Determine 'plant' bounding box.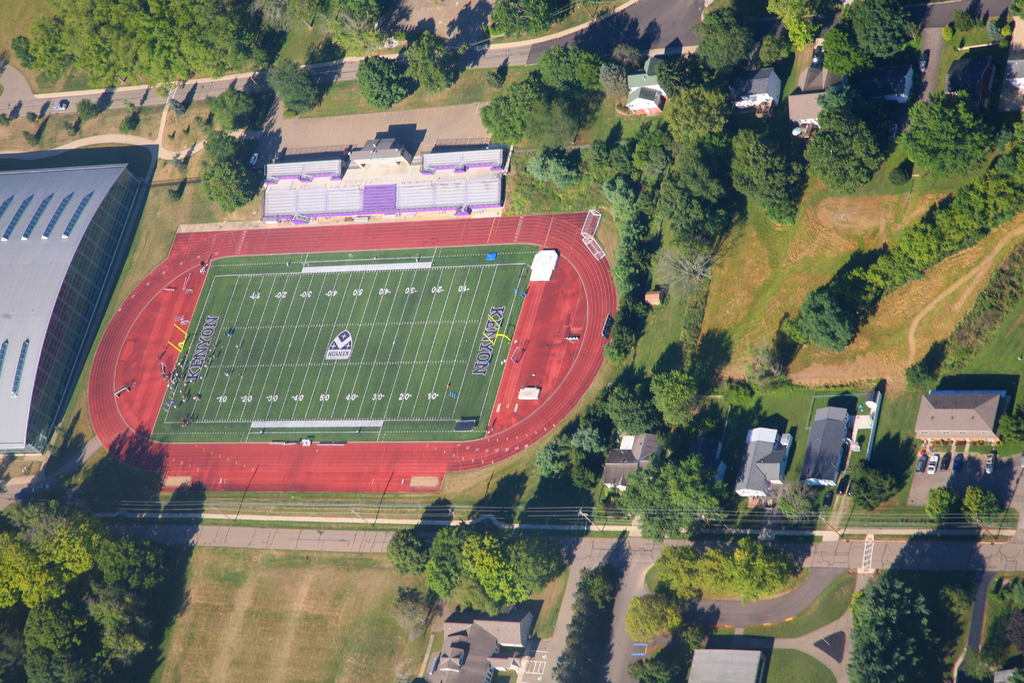
Determined: region(648, 366, 694, 424).
